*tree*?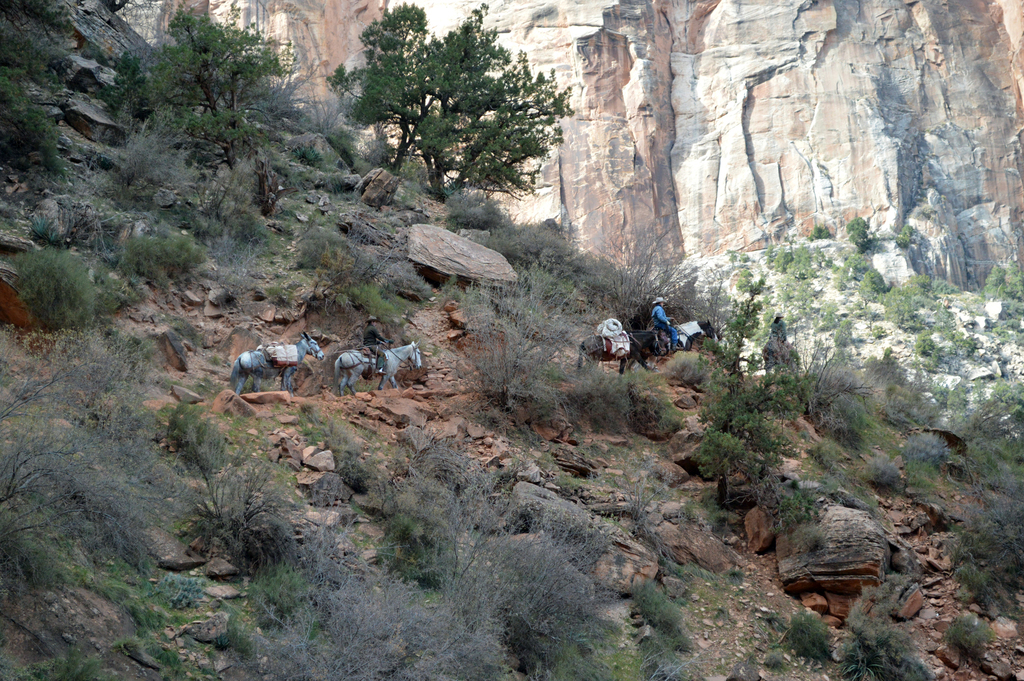
(326,0,576,189)
